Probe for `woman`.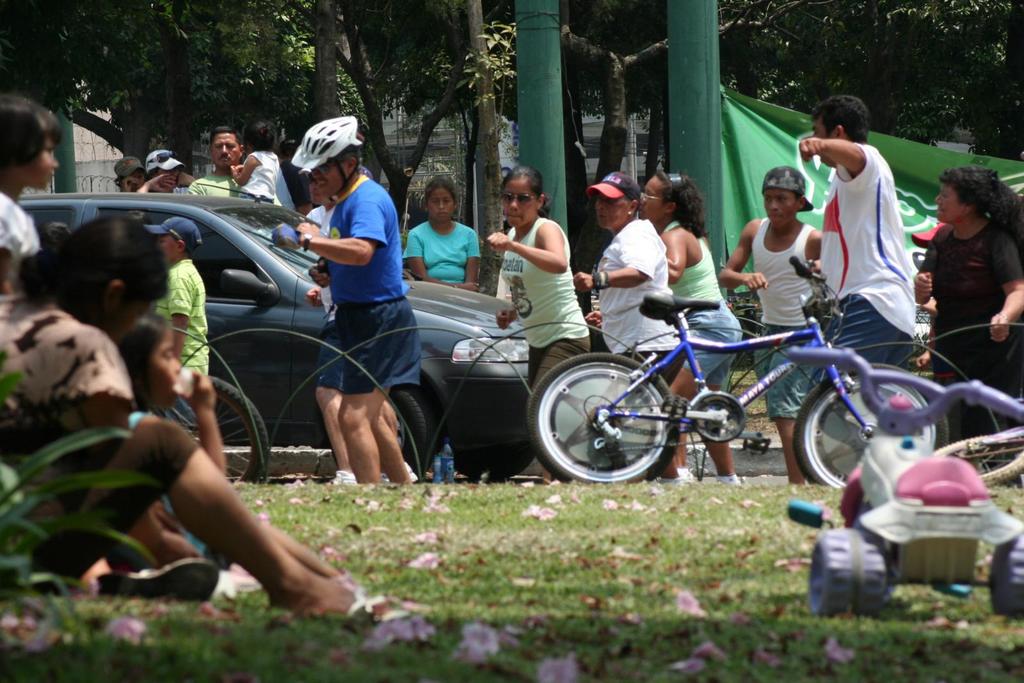
Probe result: region(571, 172, 691, 483).
